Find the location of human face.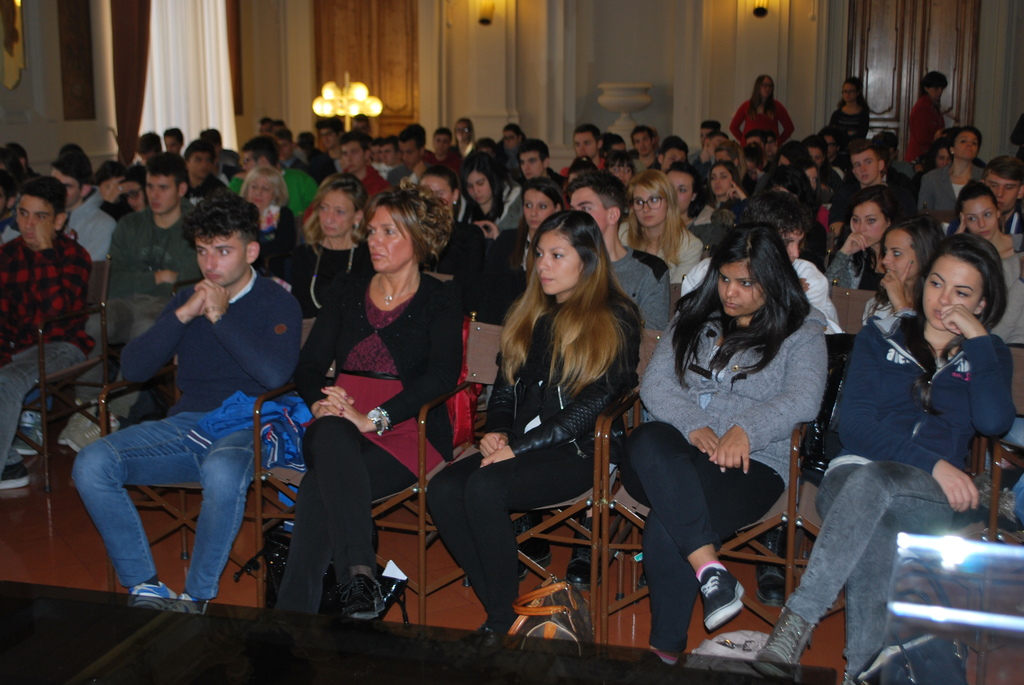
Location: [x1=922, y1=256, x2=982, y2=329].
